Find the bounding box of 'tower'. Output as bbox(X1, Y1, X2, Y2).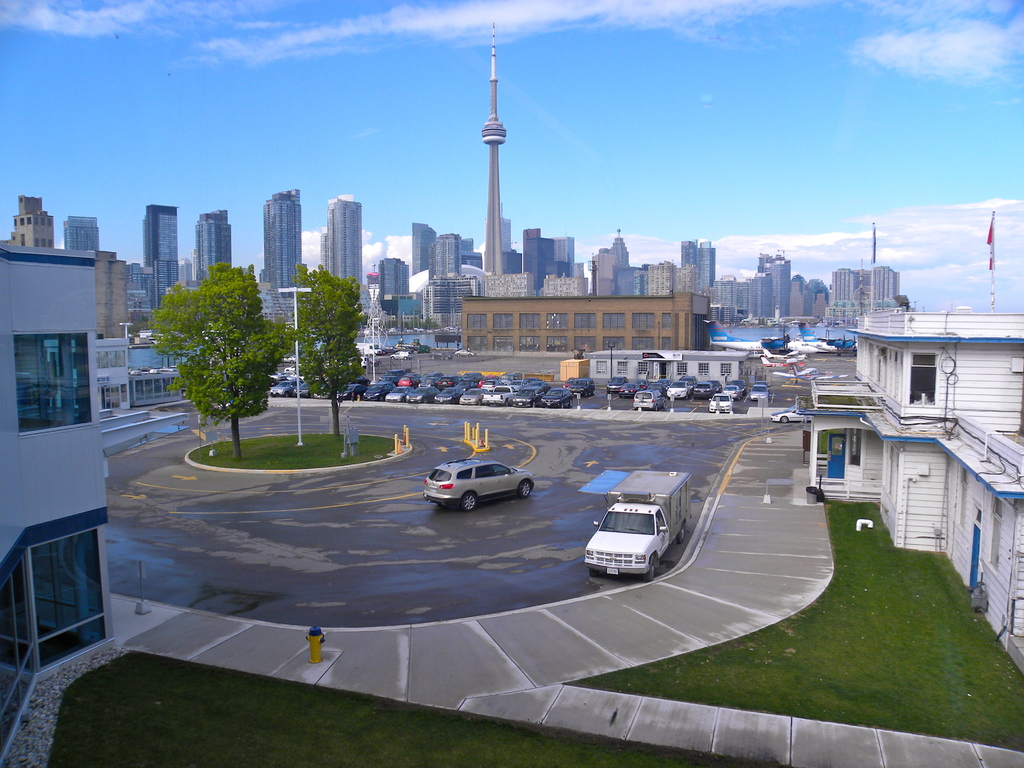
bbox(319, 195, 366, 284).
